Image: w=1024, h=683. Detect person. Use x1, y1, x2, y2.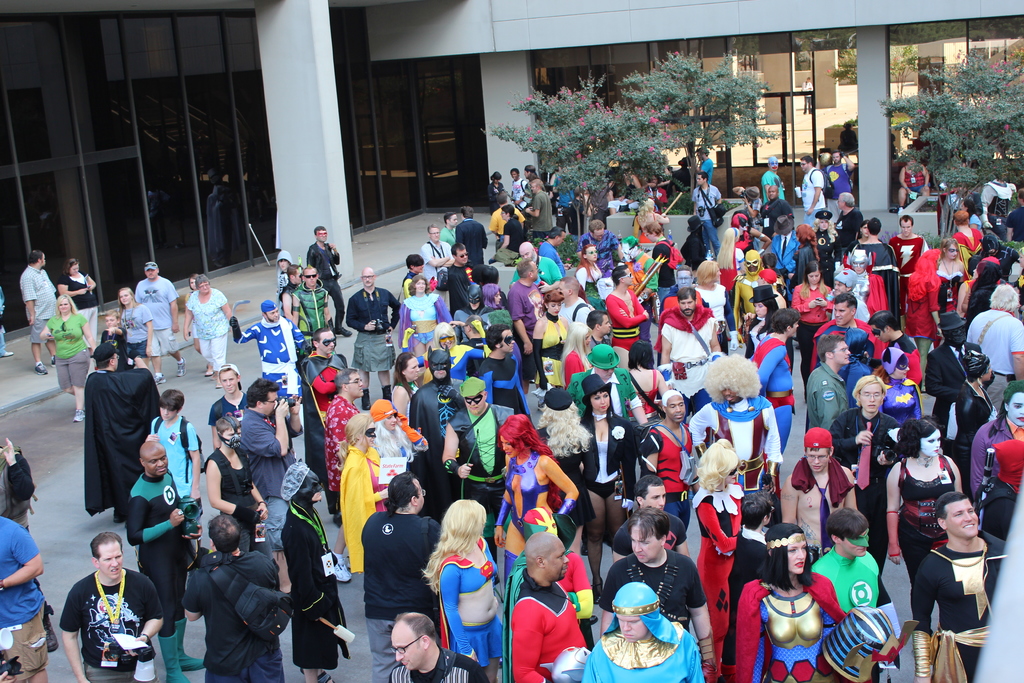
208, 394, 269, 553.
